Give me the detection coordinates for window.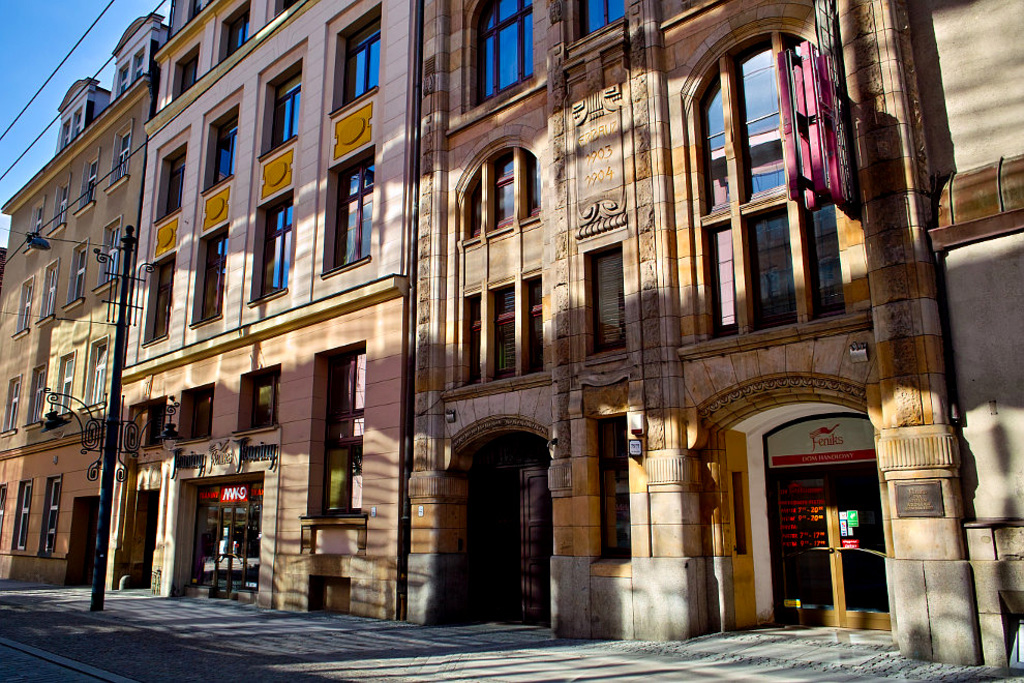
(left=323, top=352, right=360, bottom=524).
